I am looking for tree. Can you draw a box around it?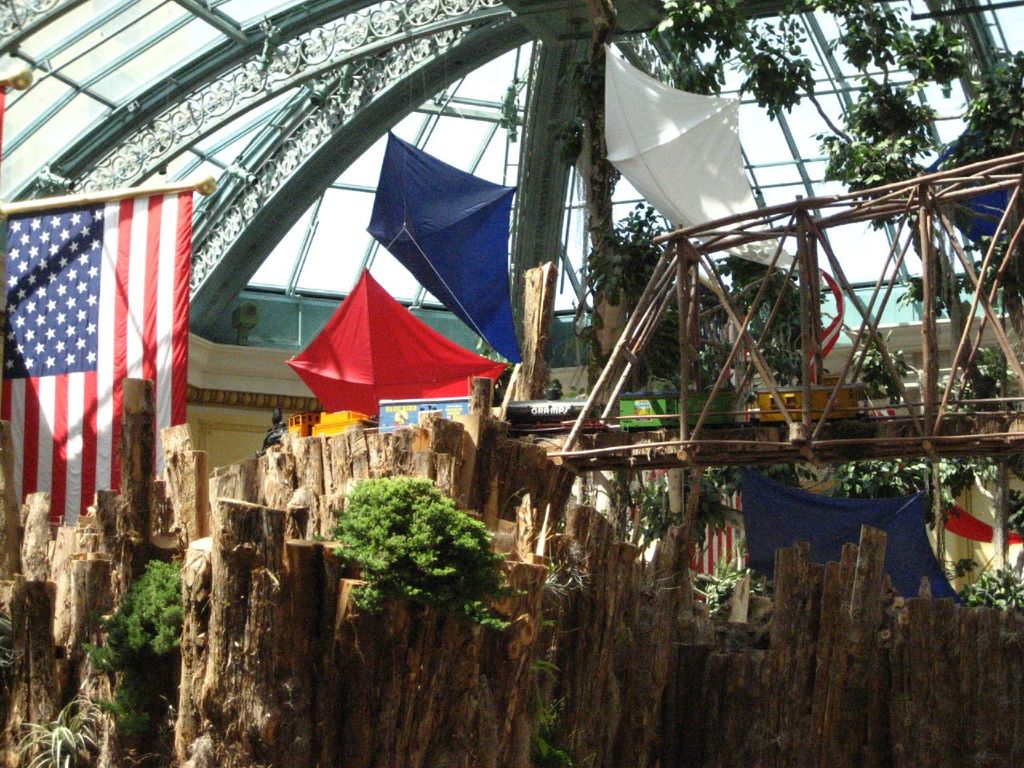
Sure, the bounding box is rect(966, 554, 1023, 615).
